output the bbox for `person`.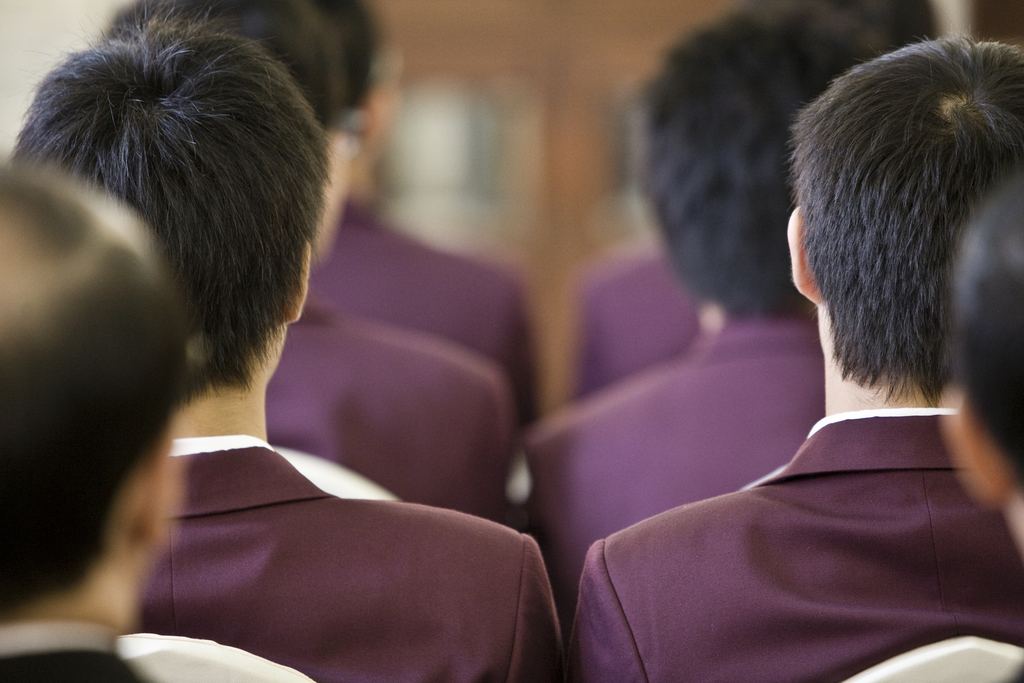
box=[95, 1, 510, 511].
